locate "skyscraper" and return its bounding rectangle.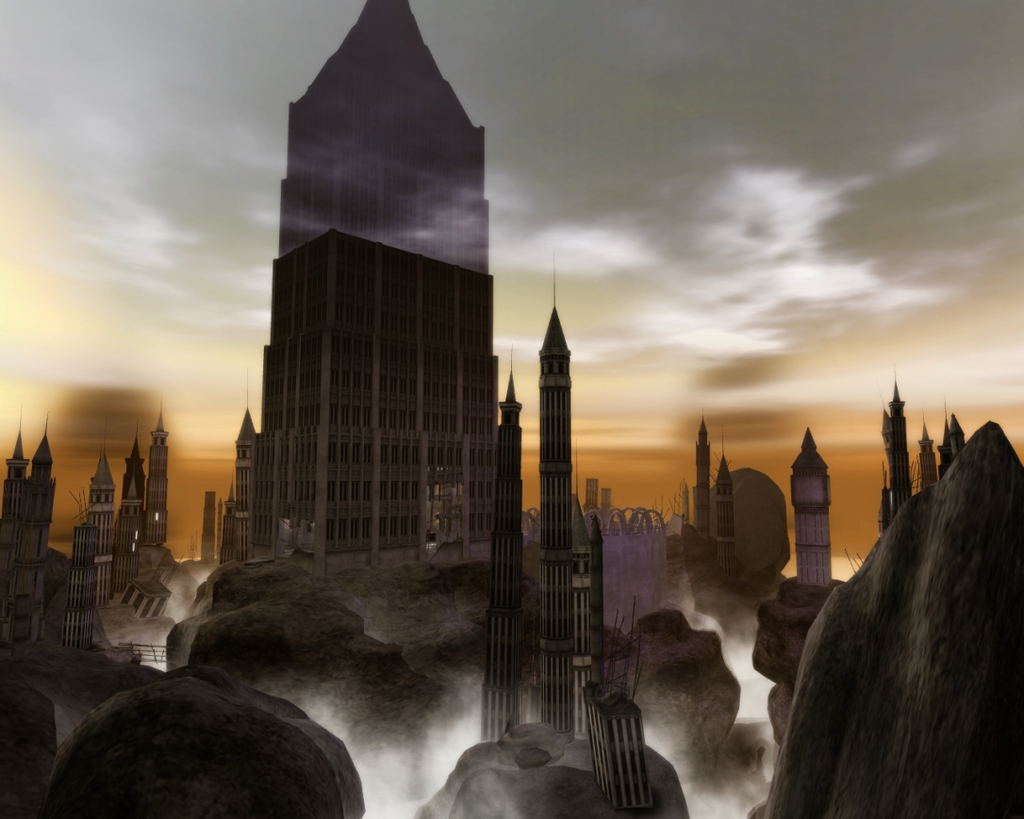
[x1=596, y1=692, x2=643, y2=810].
